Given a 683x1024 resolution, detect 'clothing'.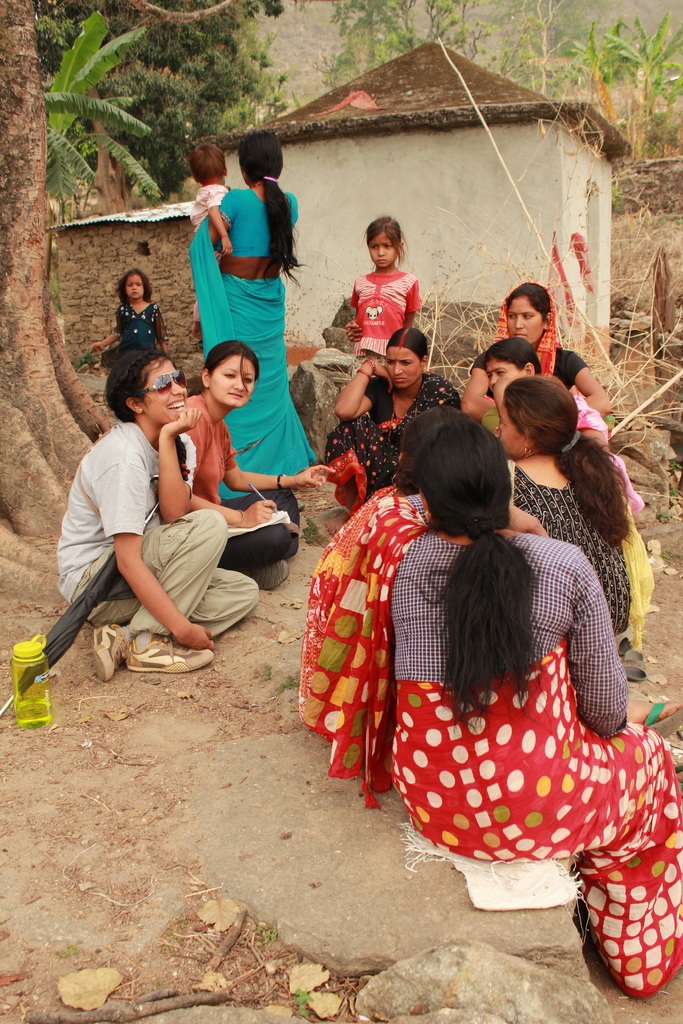
(573,382,602,438).
